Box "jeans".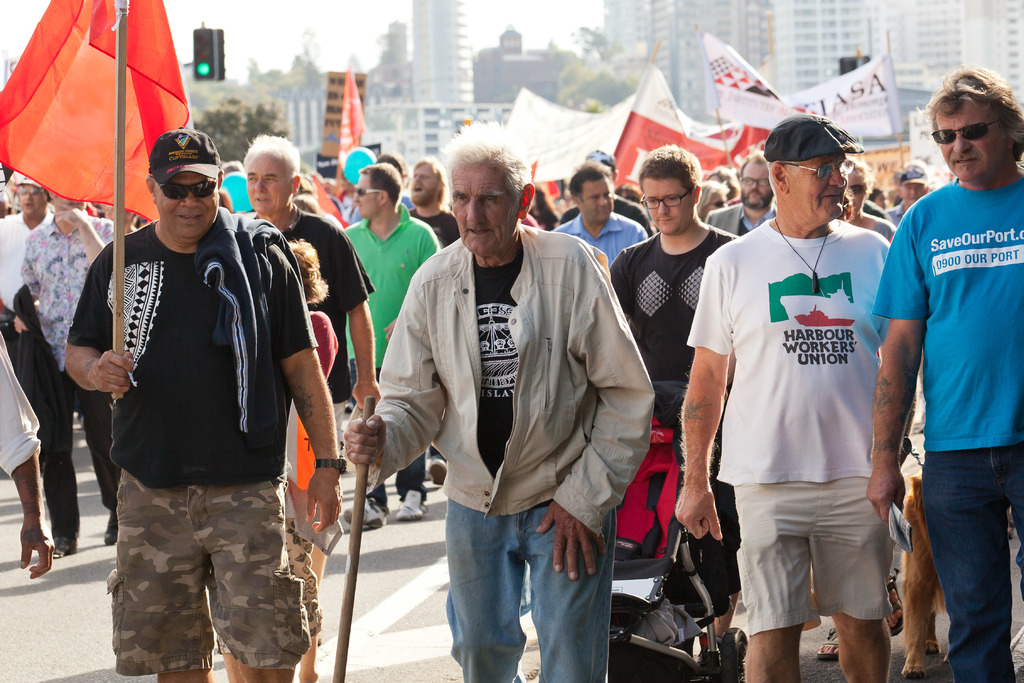
Rect(908, 454, 1023, 682).
